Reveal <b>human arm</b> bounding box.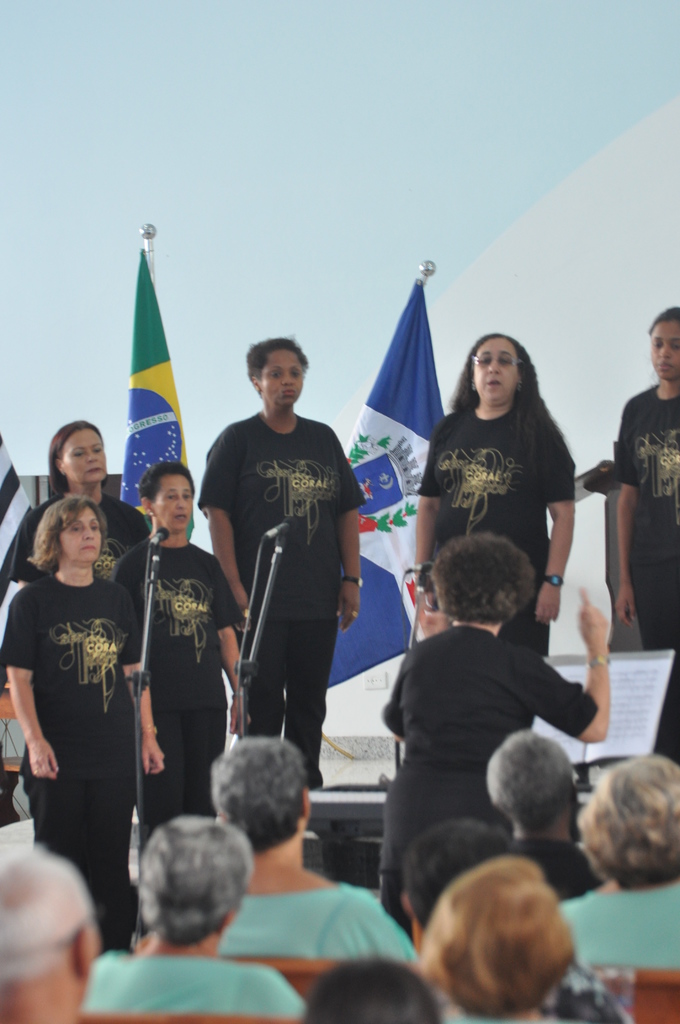
Revealed: box=[214, 550, 249, 741].
